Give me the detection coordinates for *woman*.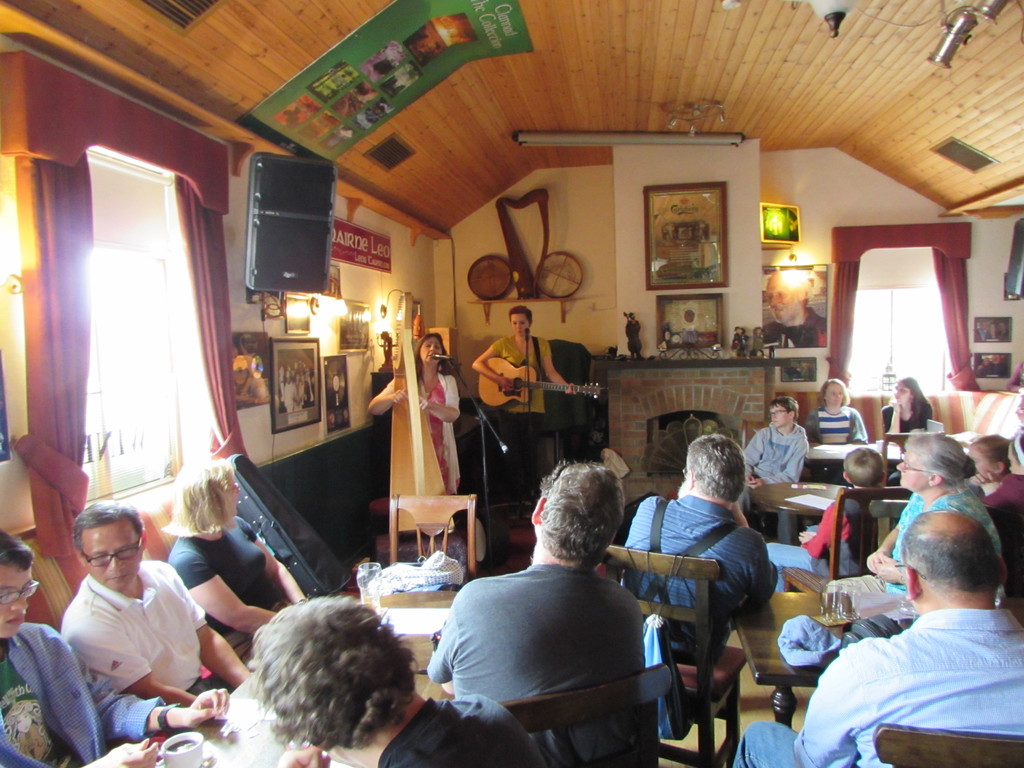
bbox(367, 332, 460, 500).
